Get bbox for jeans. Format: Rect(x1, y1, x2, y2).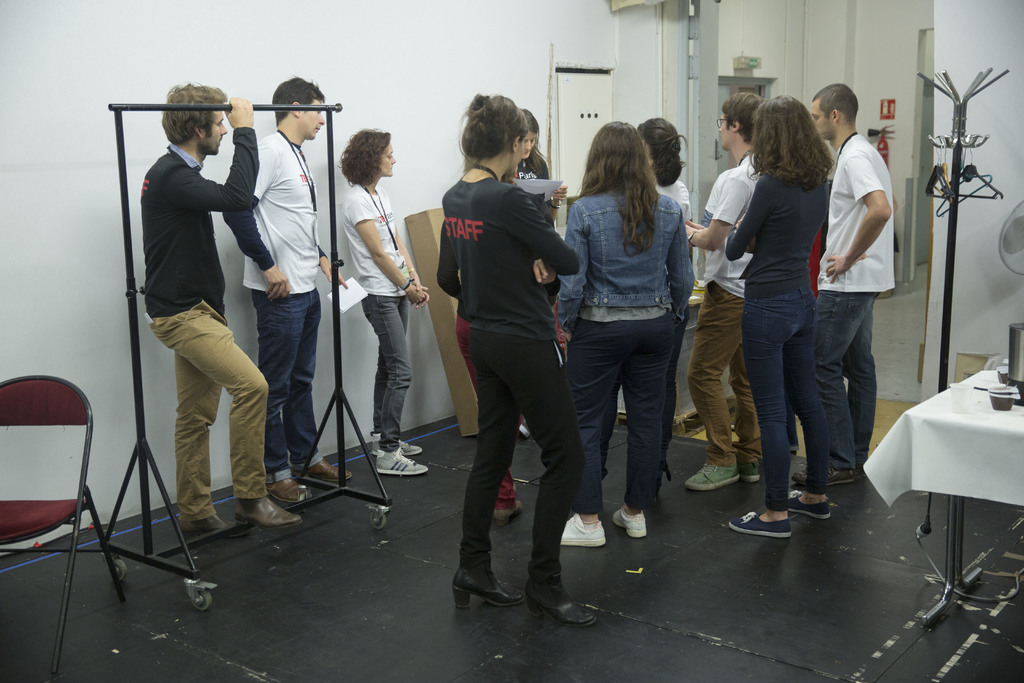
Rect(545, 192, 700, 322).
